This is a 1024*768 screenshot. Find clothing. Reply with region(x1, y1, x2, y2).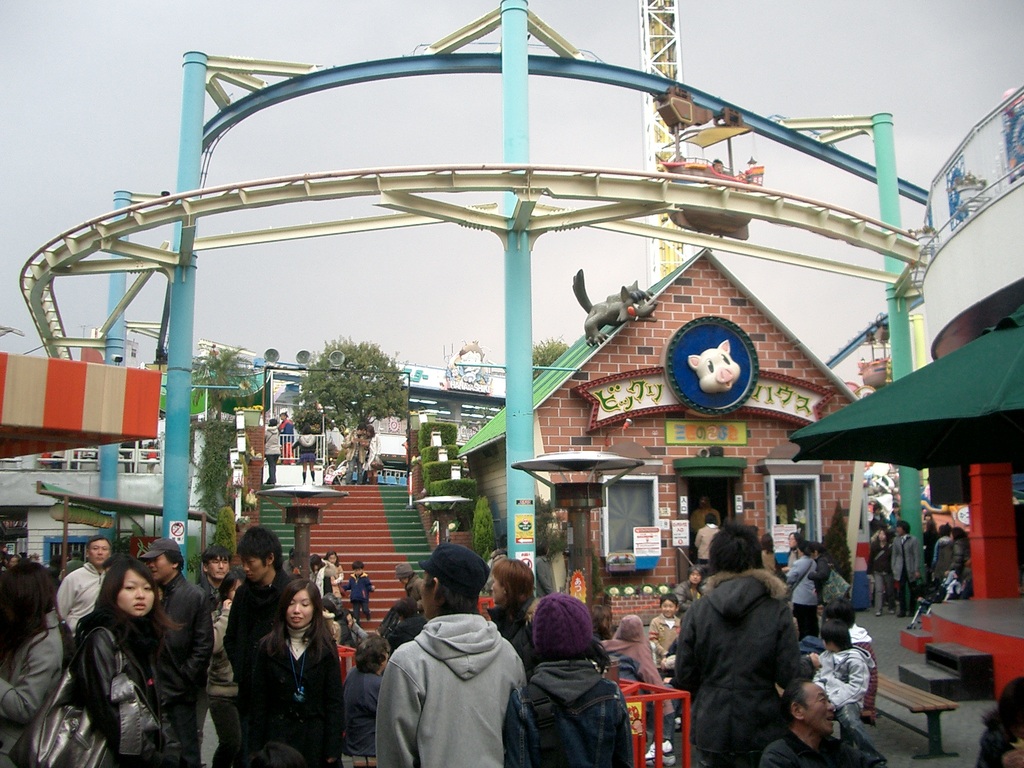
region(869, 543, 895, 611).
